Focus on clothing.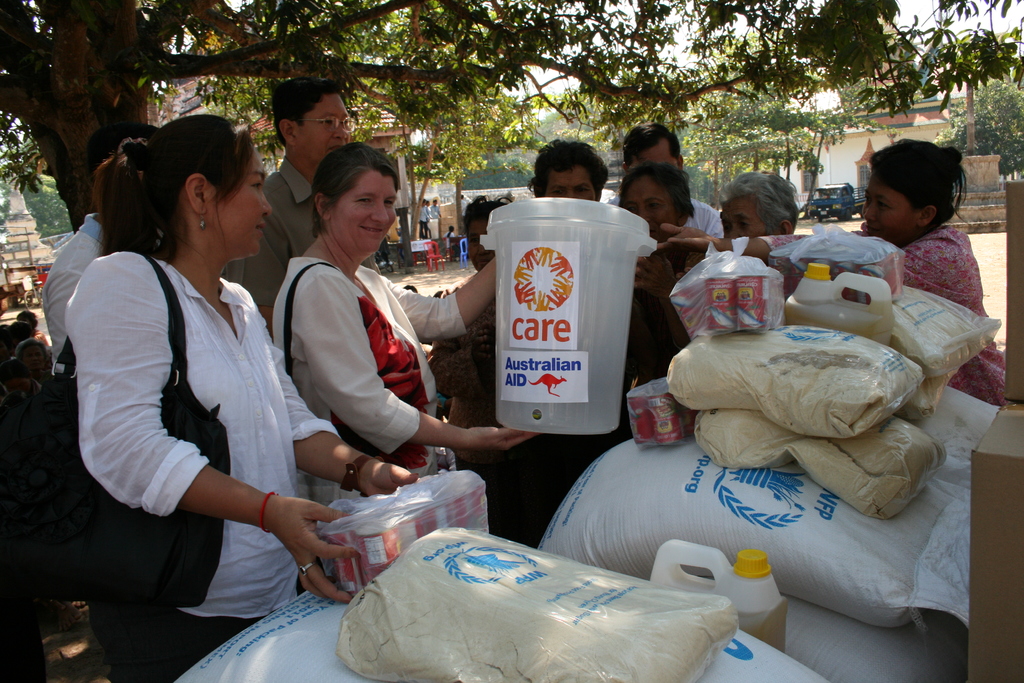
Focused at [610, 194, 726, 243].
